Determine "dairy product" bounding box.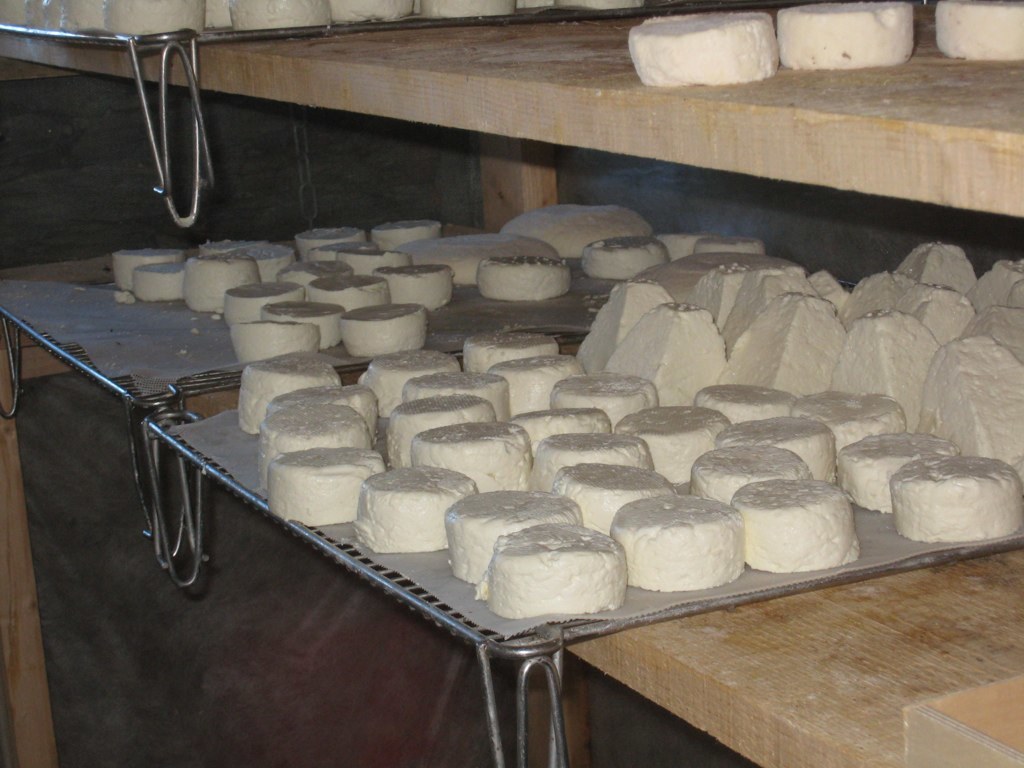
Determined: [left=30, top=0, right=87, bottom=41].
